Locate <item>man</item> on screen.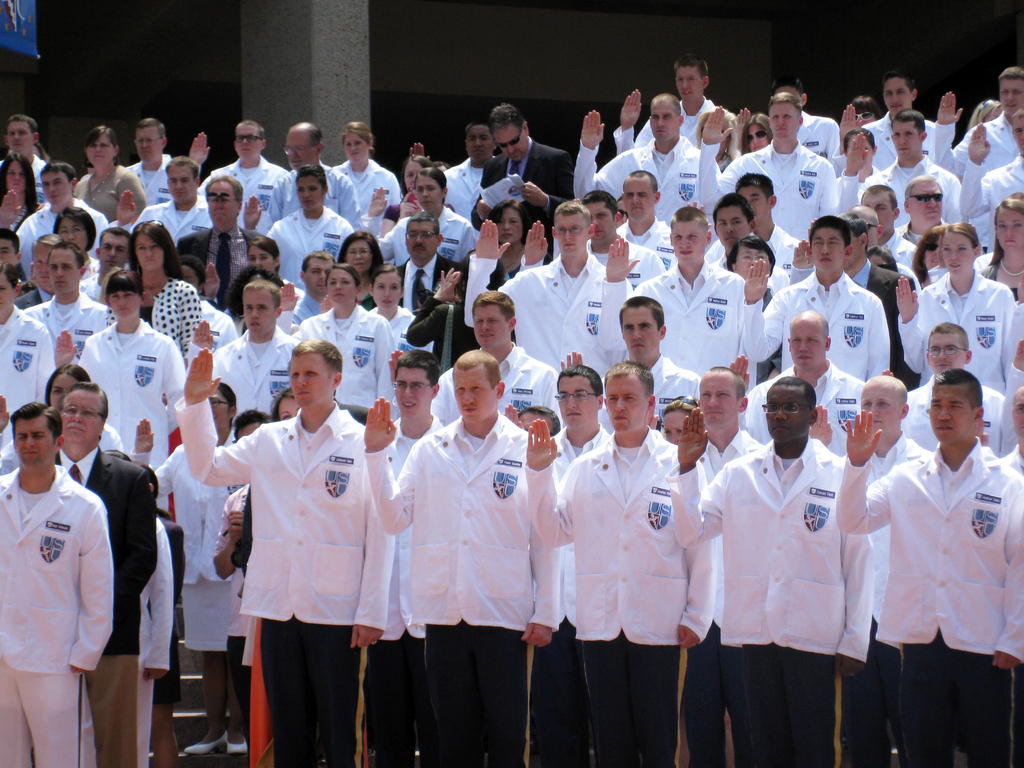
On screen at 835:70:931:170.
